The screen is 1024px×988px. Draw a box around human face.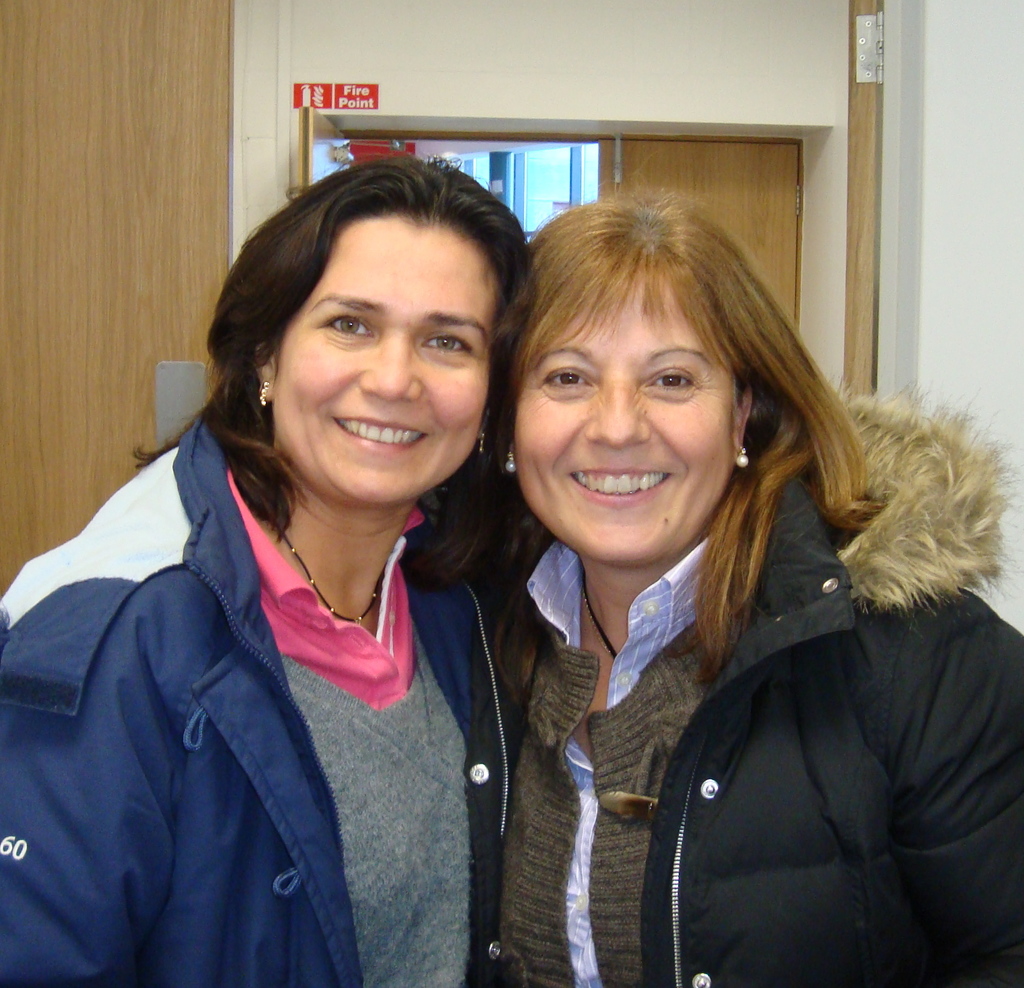
left=511, top=270, right=733, bottom=564.
